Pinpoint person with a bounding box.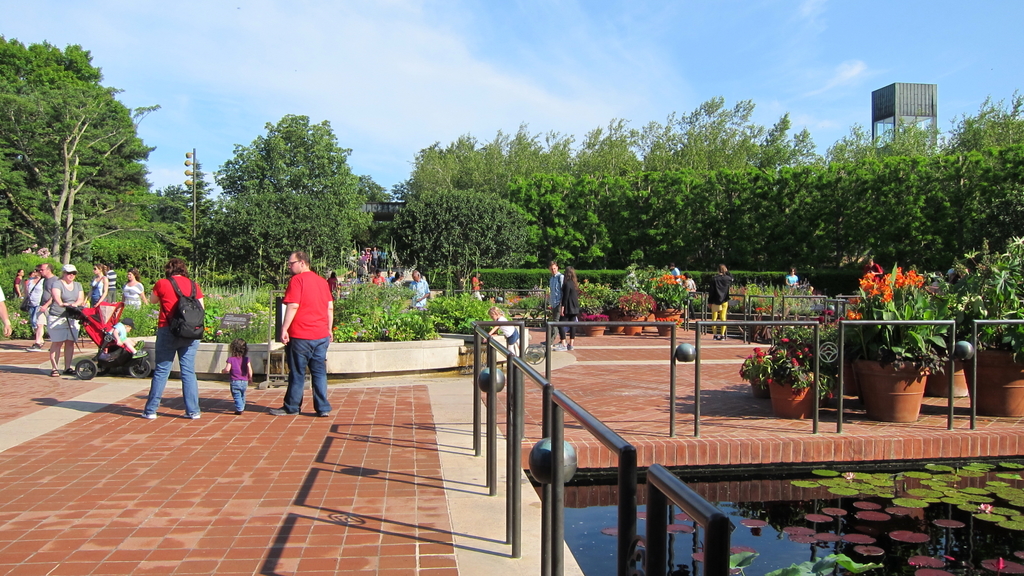
266, 238, 330, 408.
